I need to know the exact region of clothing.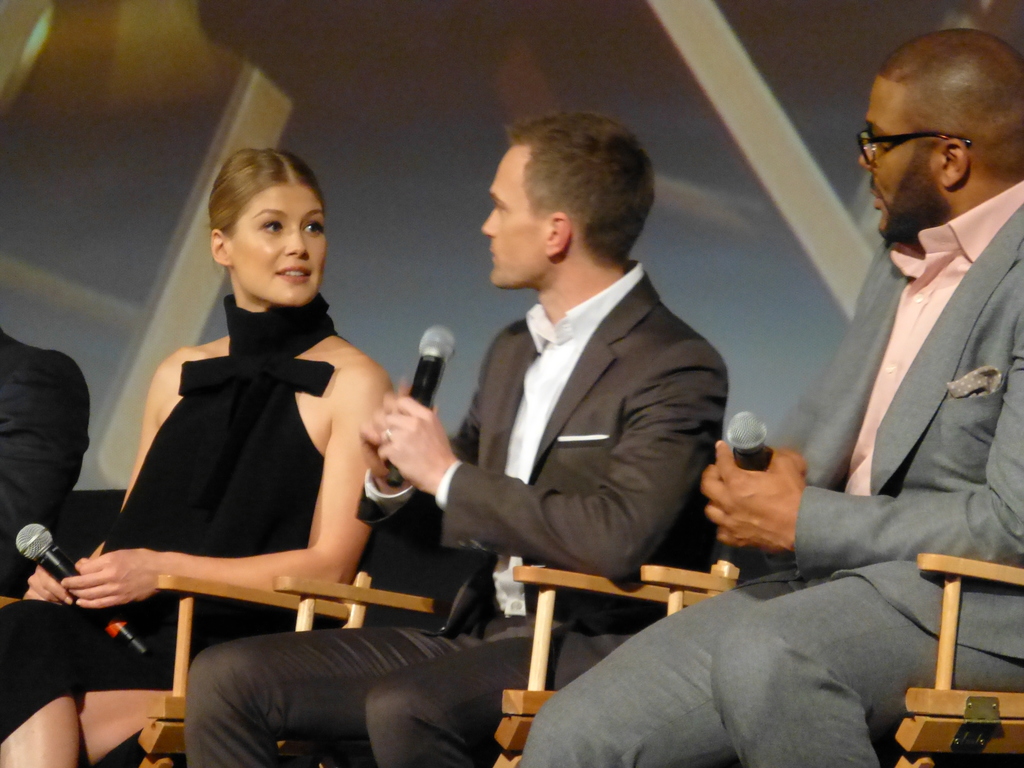
Region: box(517, 172, 1023, 767).
